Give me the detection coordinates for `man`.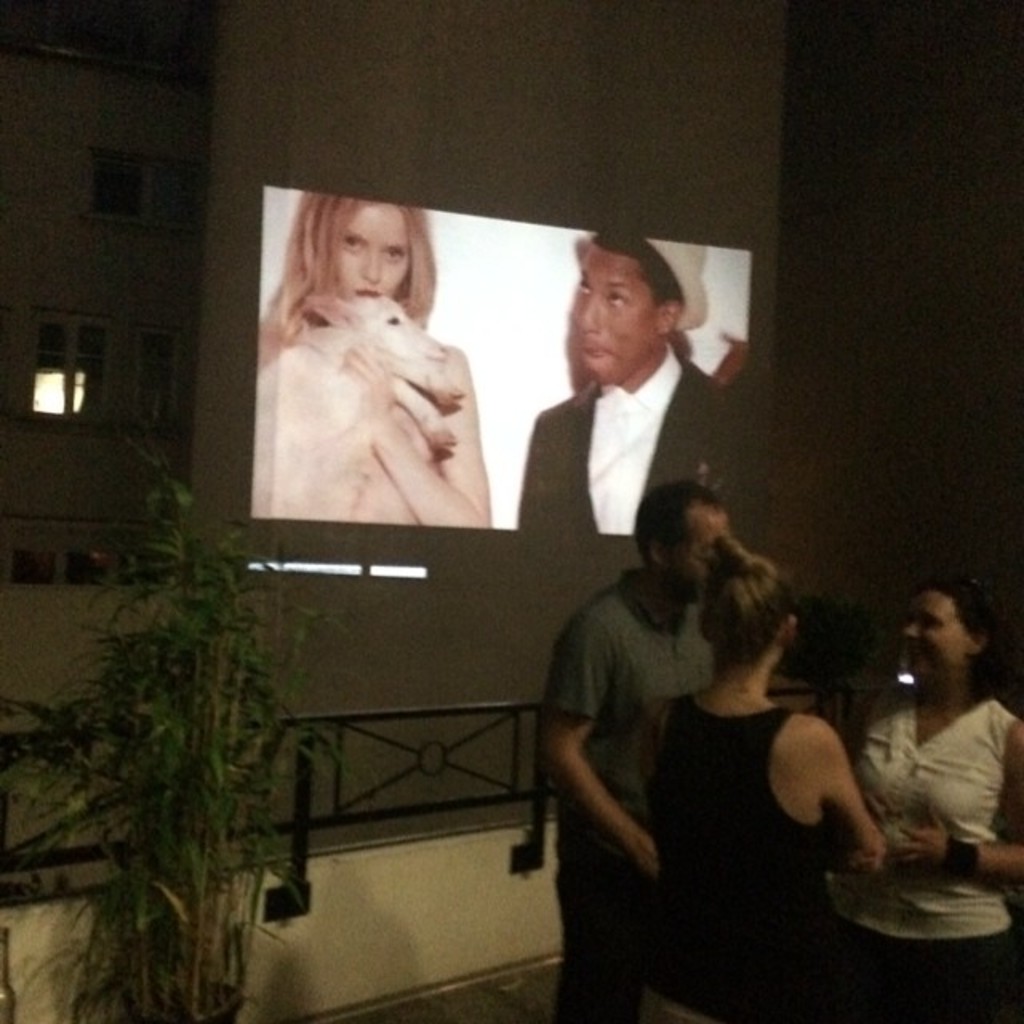
bbox(541, 475, 734, 1022).
